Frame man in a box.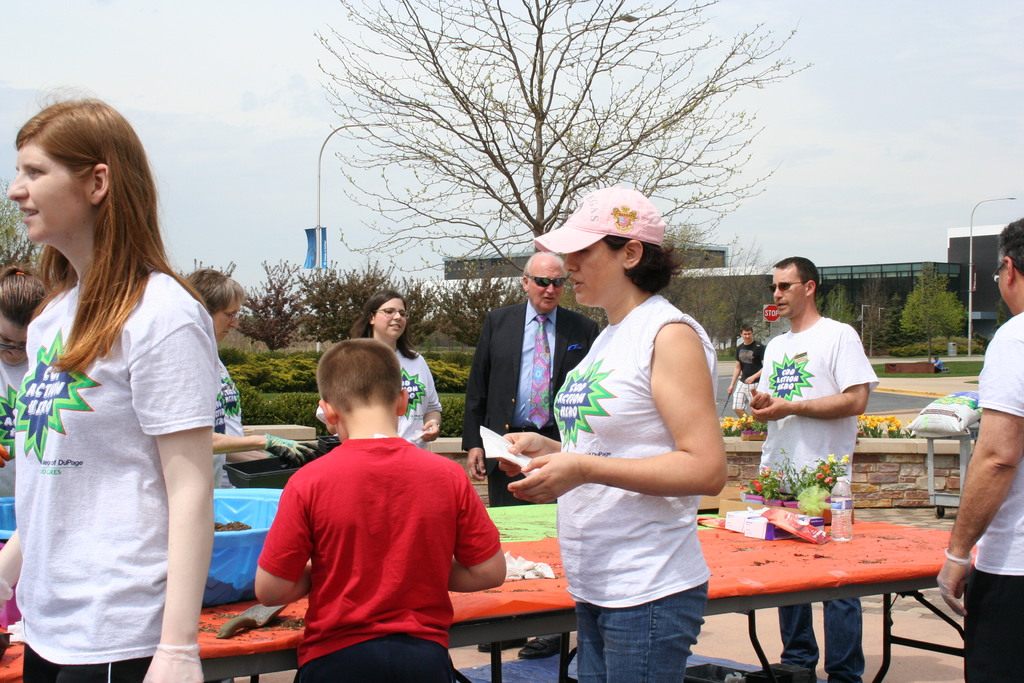
[left=753, top=259, right=877, bottom=682].
